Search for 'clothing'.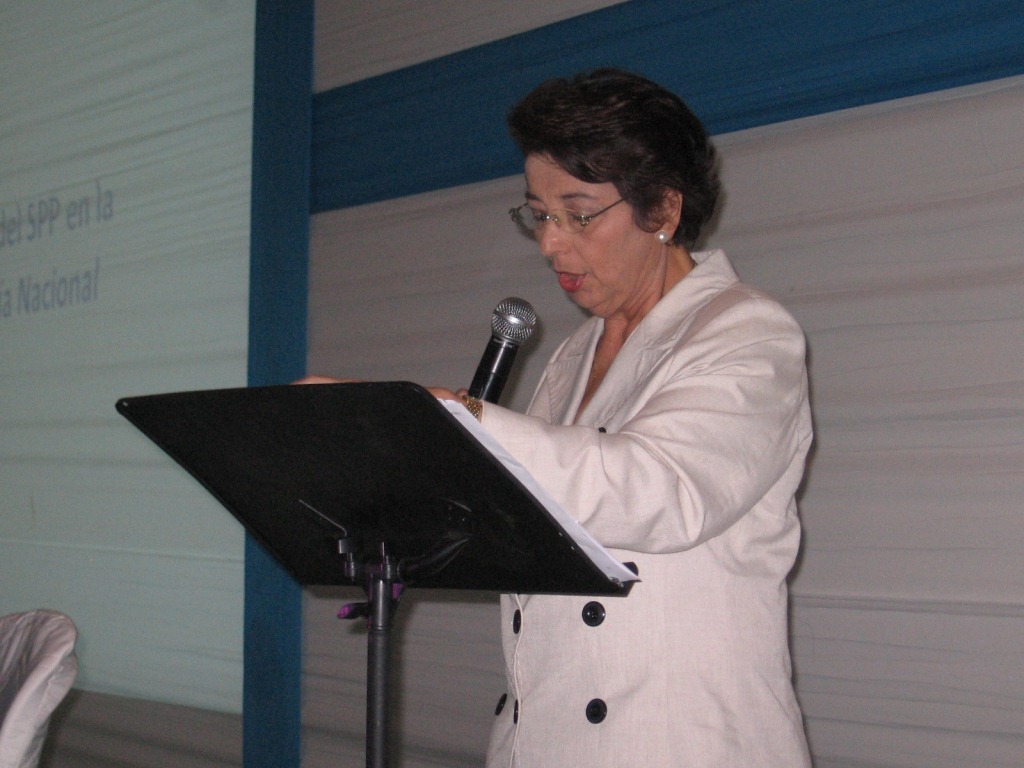
Found at {"left": 423, "top": 202, "right": 790, "bottom": 650}.
